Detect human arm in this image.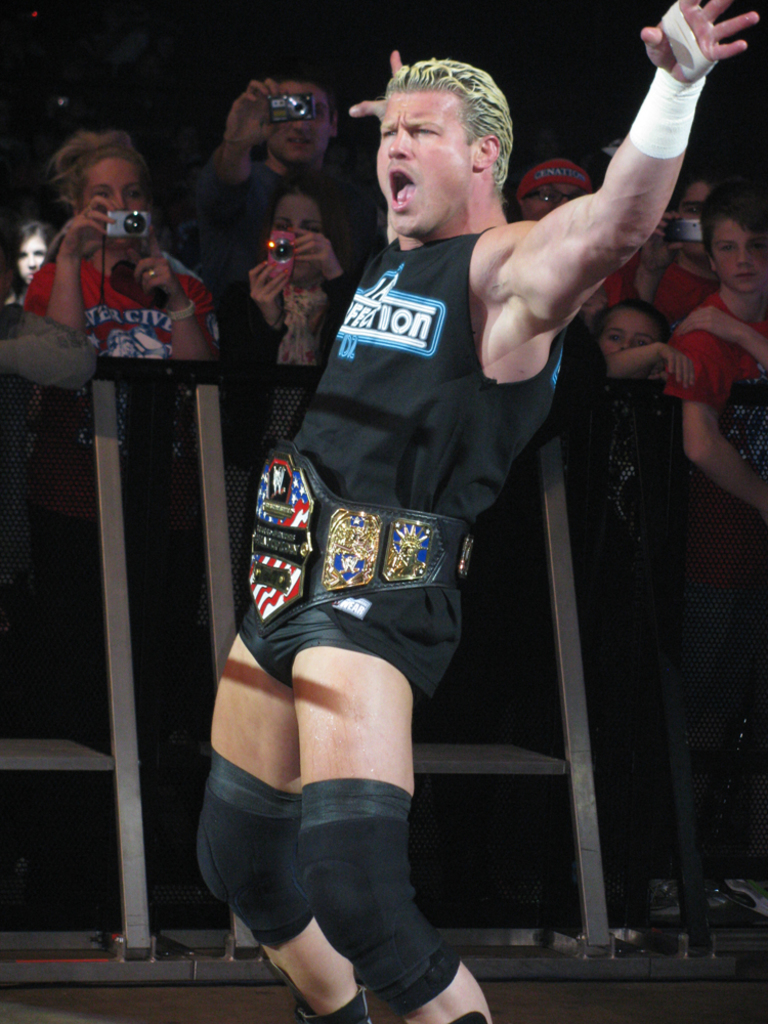
Detection: bbox=(672, 299, 767, 382).
